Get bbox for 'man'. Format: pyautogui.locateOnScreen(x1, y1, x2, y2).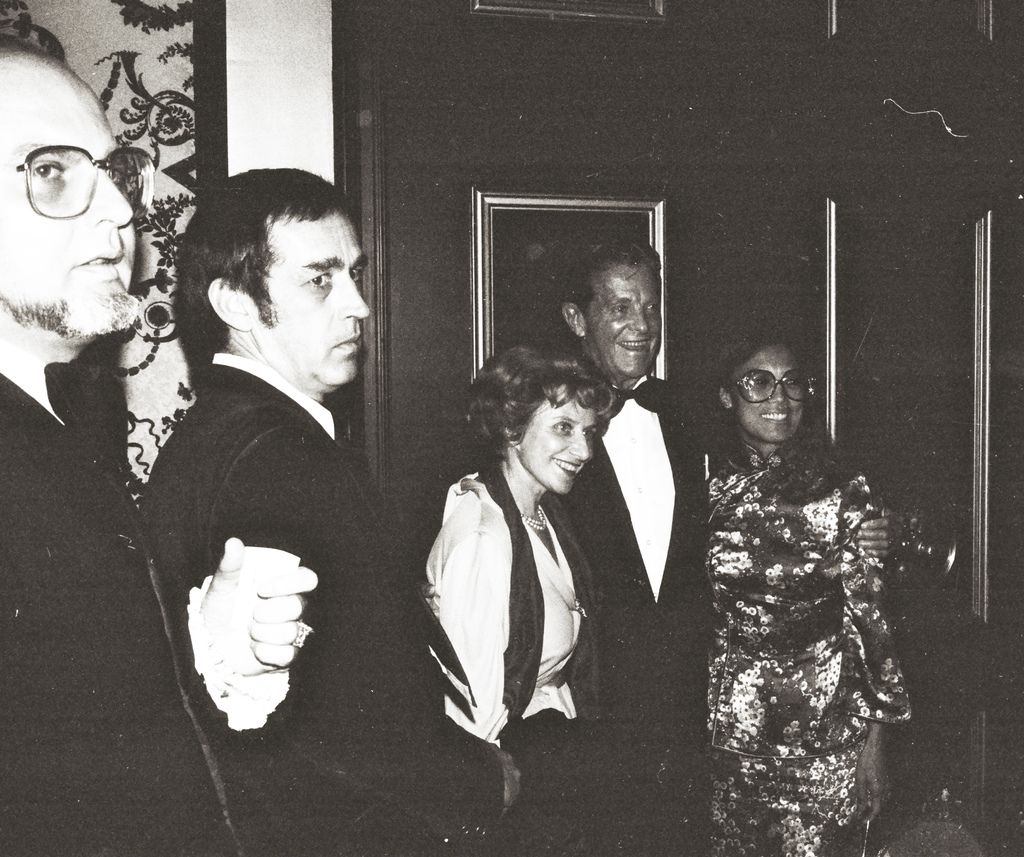
pyautogui.locateOnScreen(552, 231, 906, 856).
